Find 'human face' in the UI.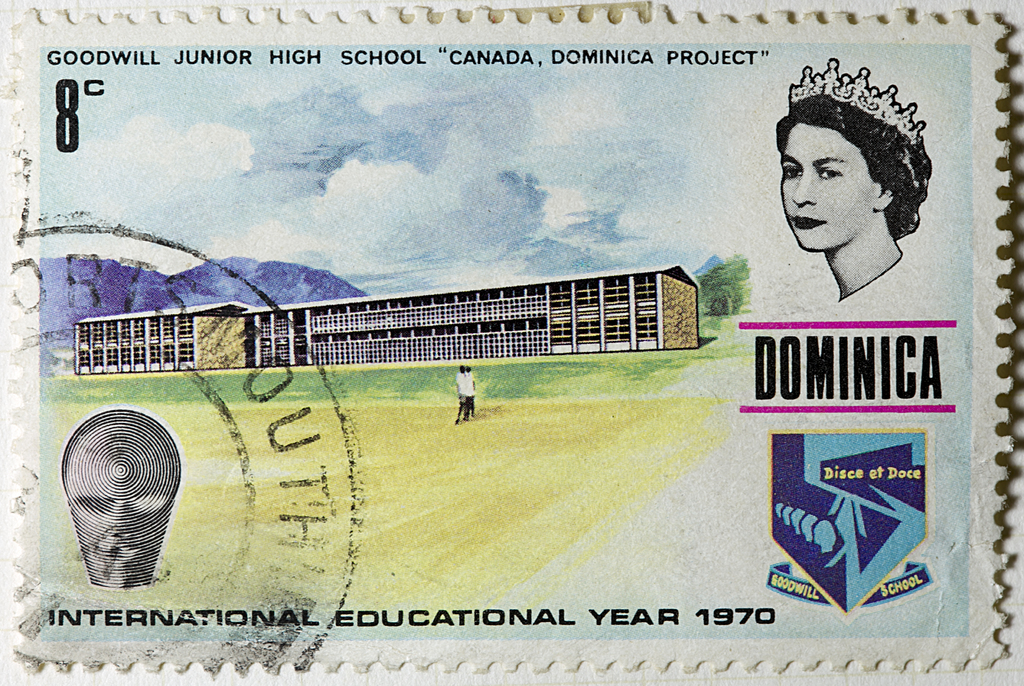
UI element at crop(777, 124, 879, 251).
